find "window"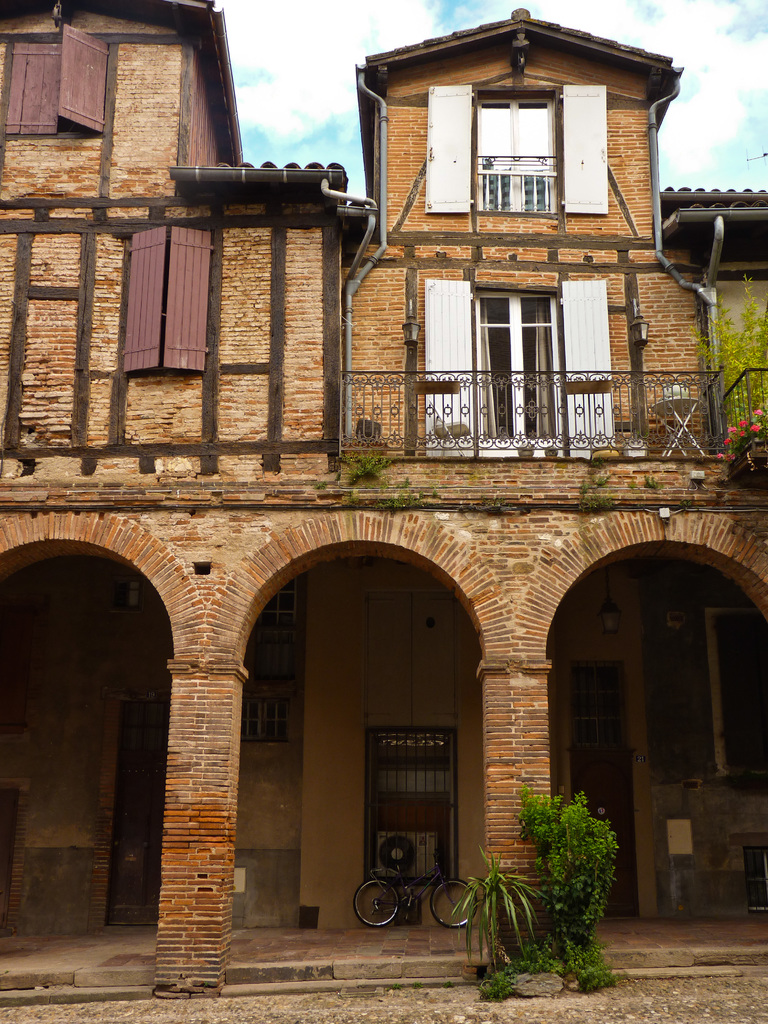
bbox=[423, 278, 619, 456]
